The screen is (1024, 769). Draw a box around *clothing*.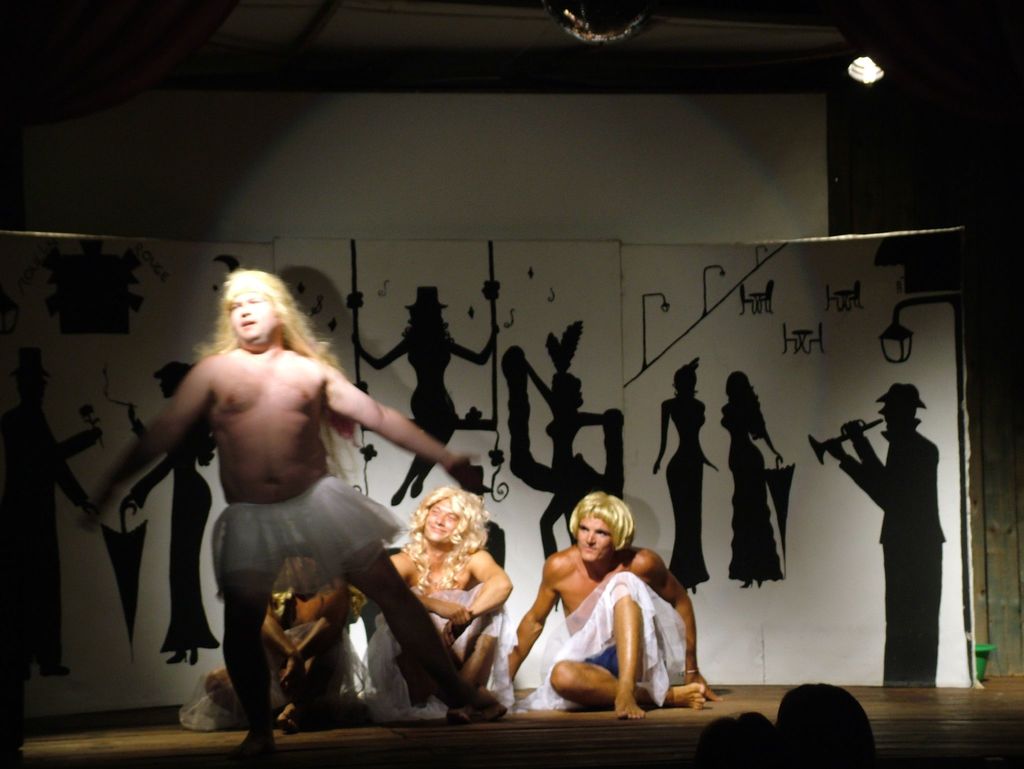
locate(2, 404, 89, 665).
